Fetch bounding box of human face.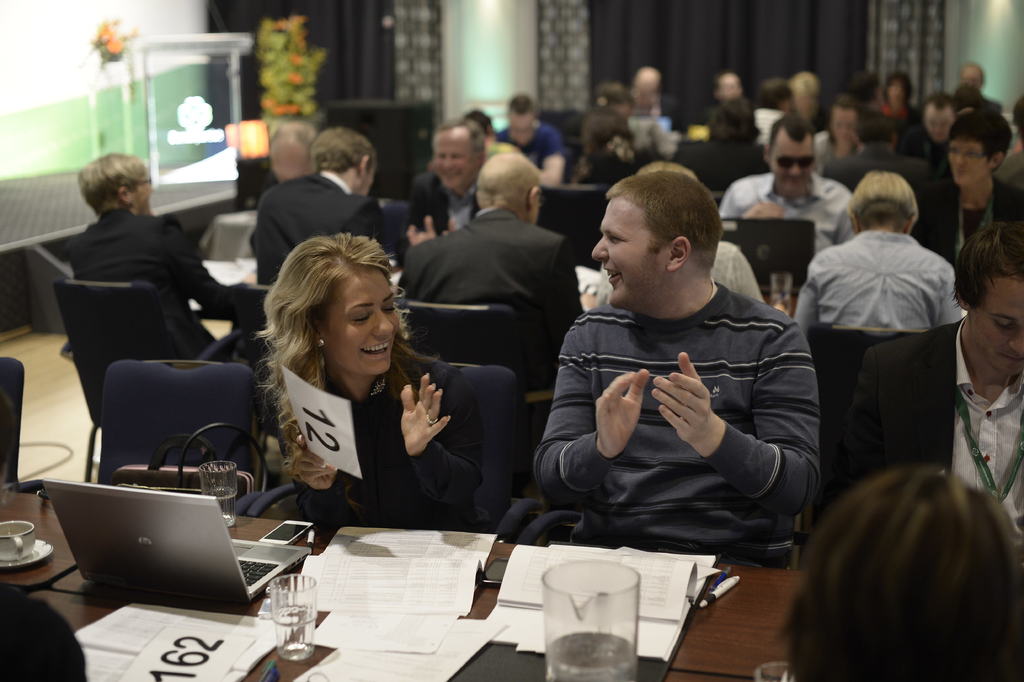
Bbox: {"x1": 589, "y1": 198, "x2": 663, "y2": 315}.
